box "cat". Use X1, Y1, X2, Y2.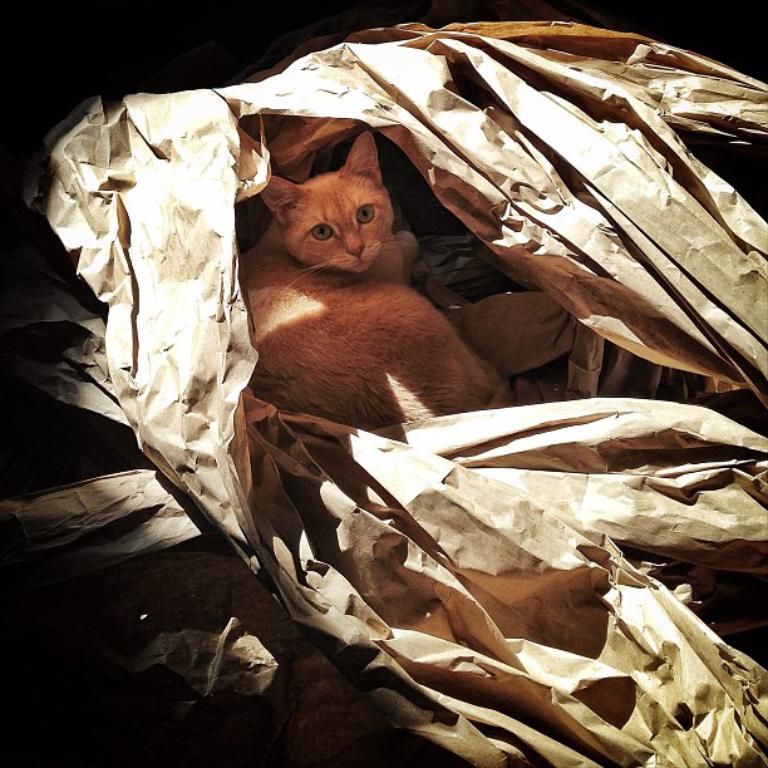
242, 133, 504, 430.
